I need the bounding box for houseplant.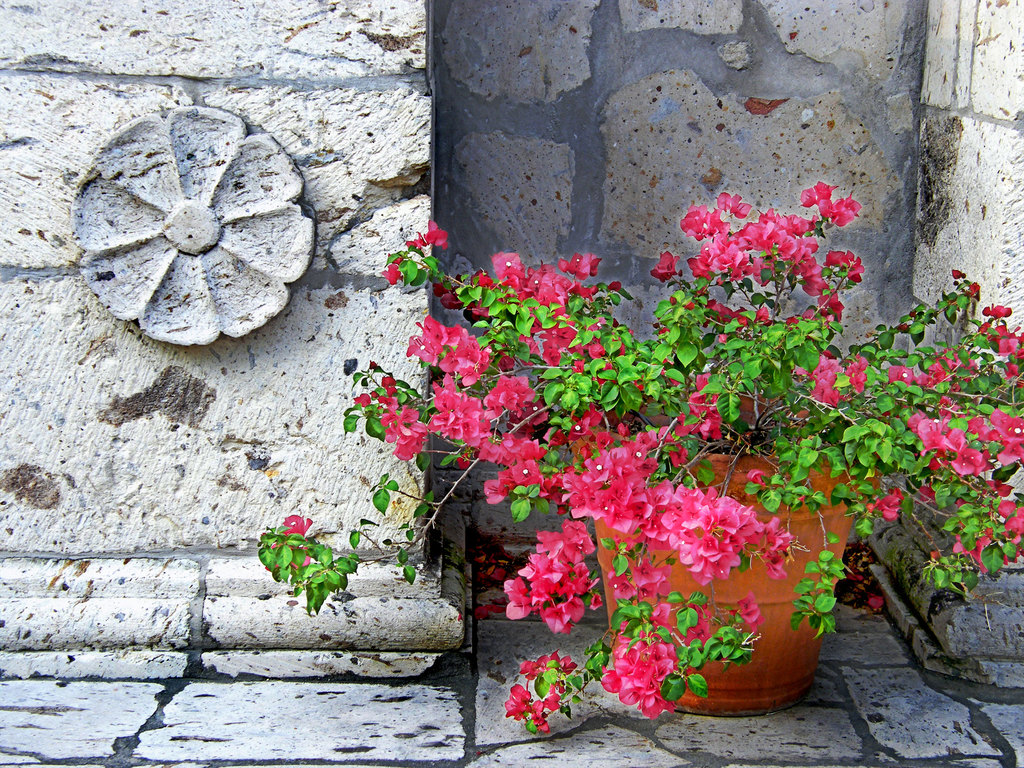
Here it is: pyautogui.locateOnScreen(289, 124, 941, 722).
